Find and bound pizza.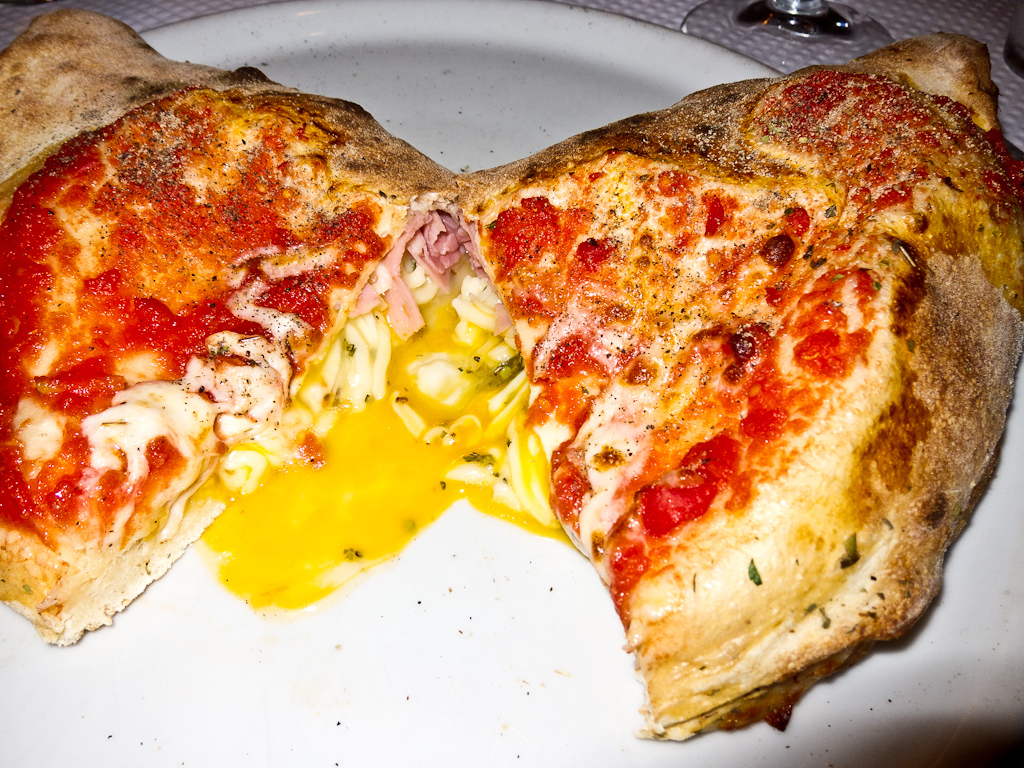
Bound: box=[451, 28, 1022, 736].
